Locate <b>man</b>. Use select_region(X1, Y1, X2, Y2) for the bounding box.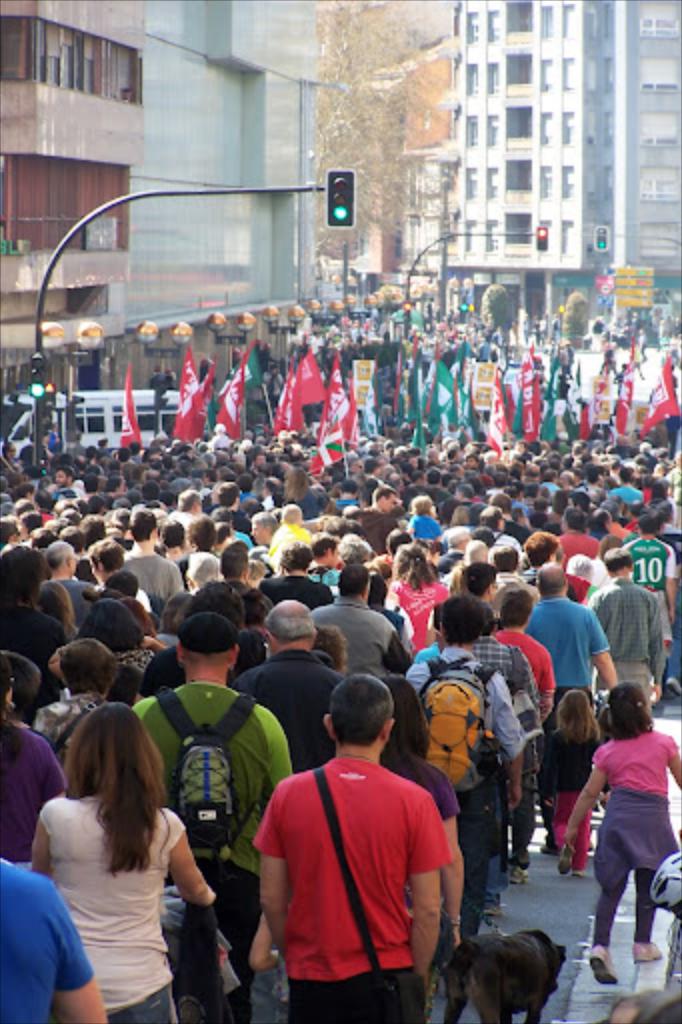
select_region(210, 424, 236, 454).
